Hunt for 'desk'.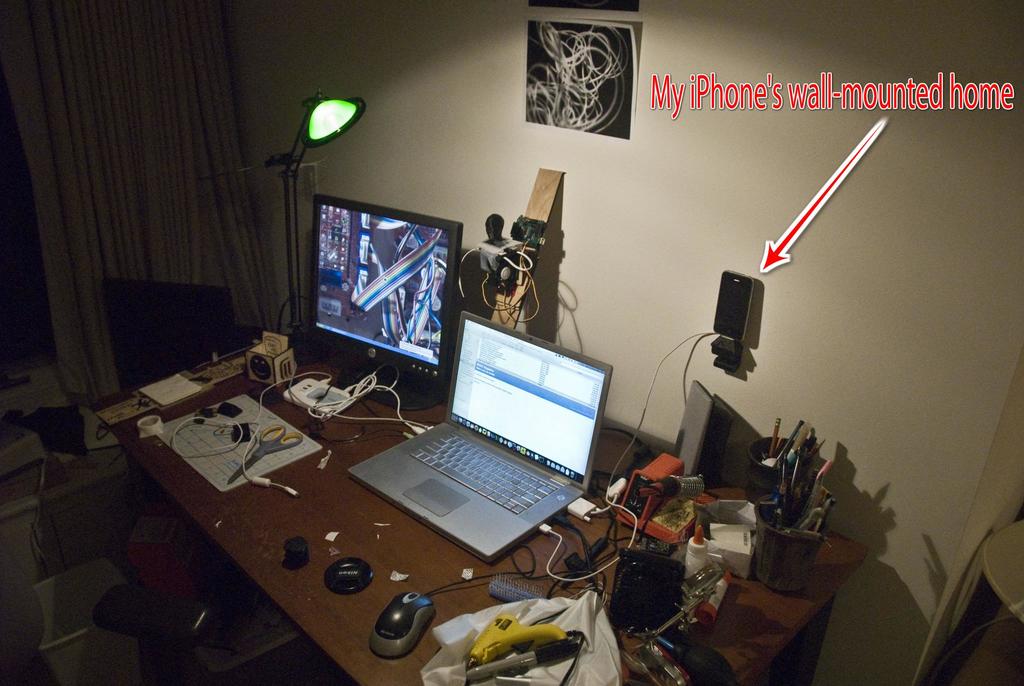
Hunted down at [left=75, top=261, right=889, bottom=683].
